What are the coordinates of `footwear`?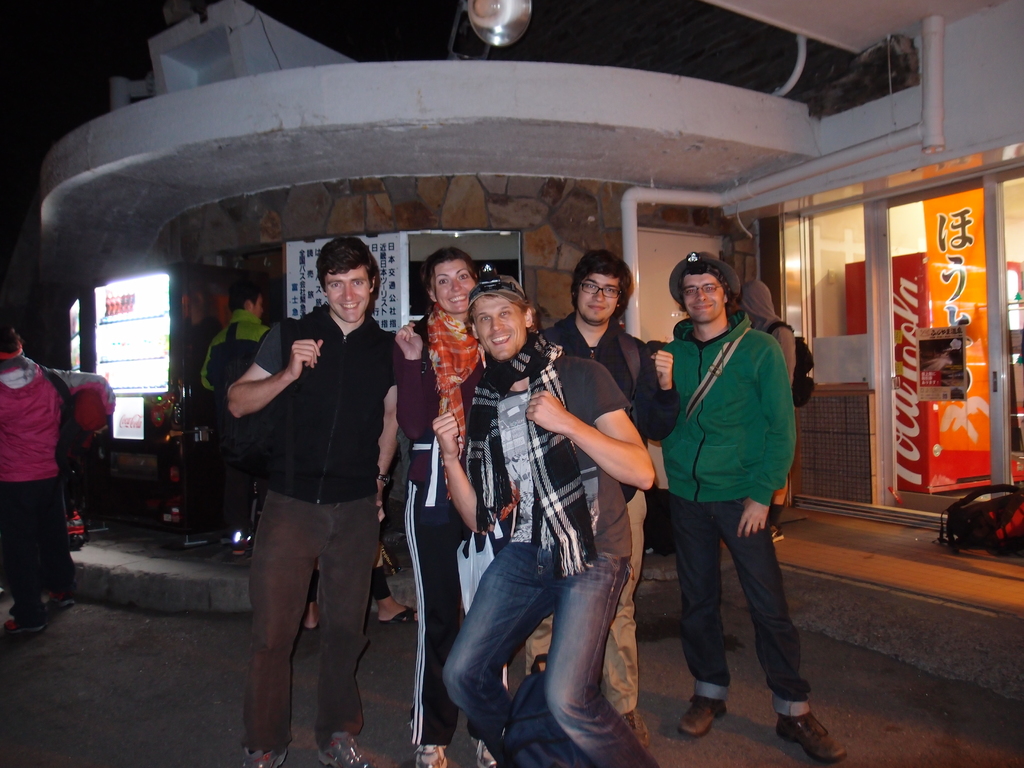
<bbox>48, 589, 74, 614</bbox>.
